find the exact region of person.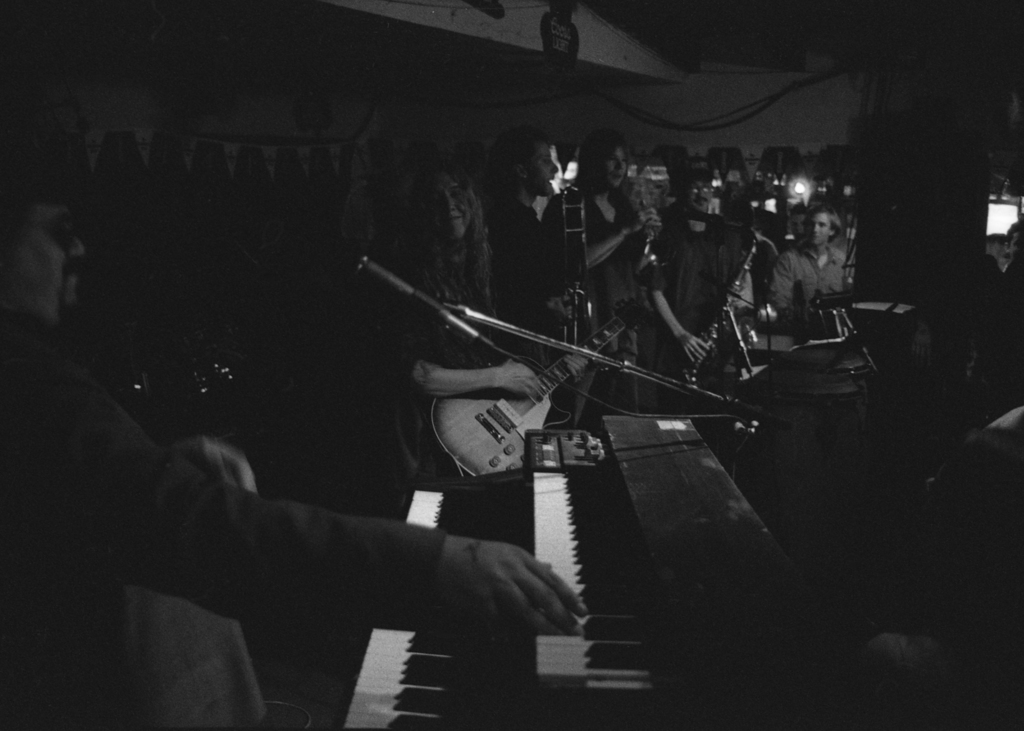
Exact region: (x1=0, y1=137, x2=586, y2=730).
